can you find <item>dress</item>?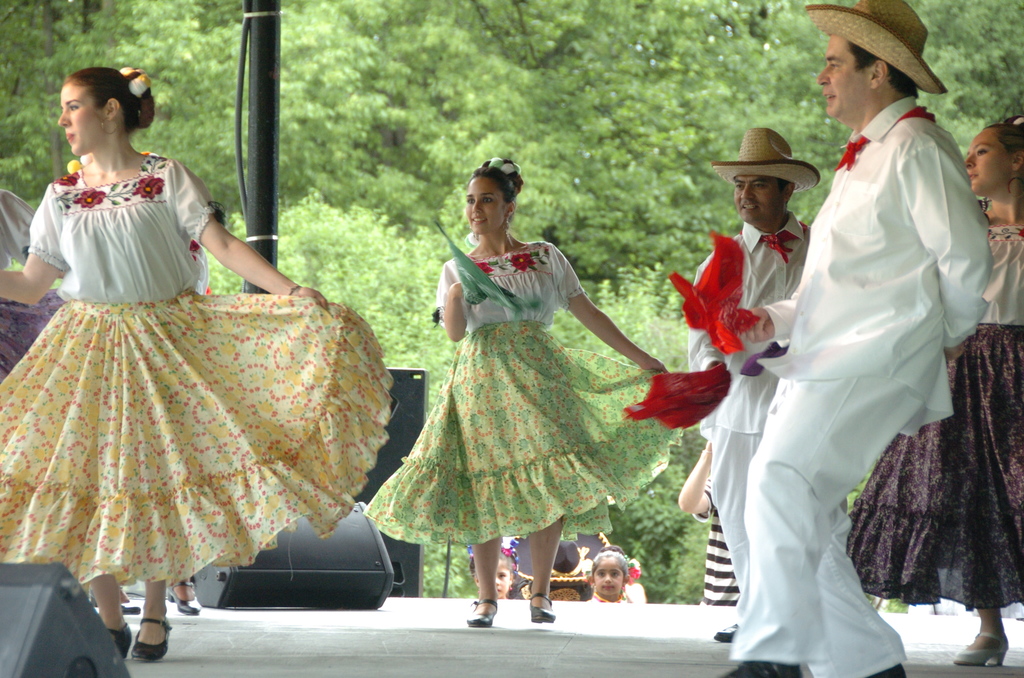
Yes, bounding box: <region>369, 244, 682, 553</region>.
